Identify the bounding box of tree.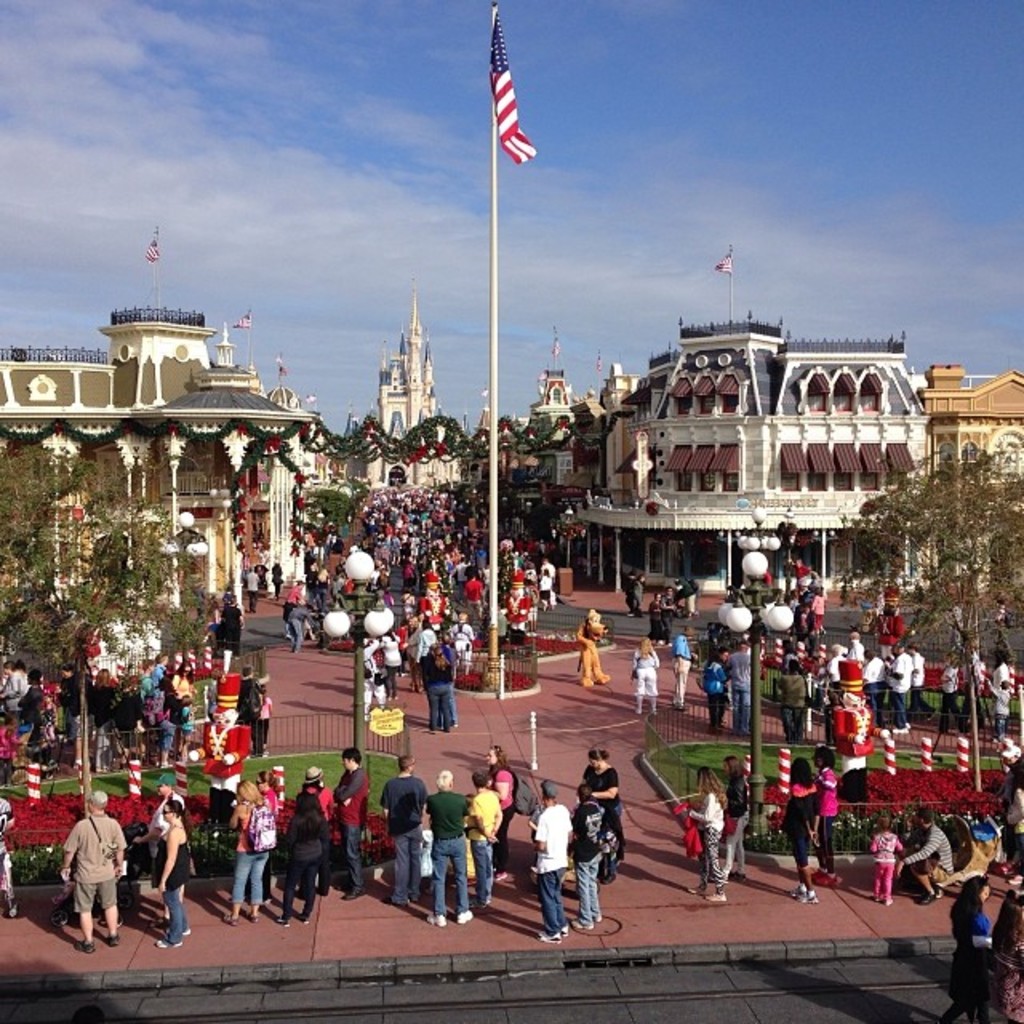
(left=0, top=422, right=232, bottom=819).
